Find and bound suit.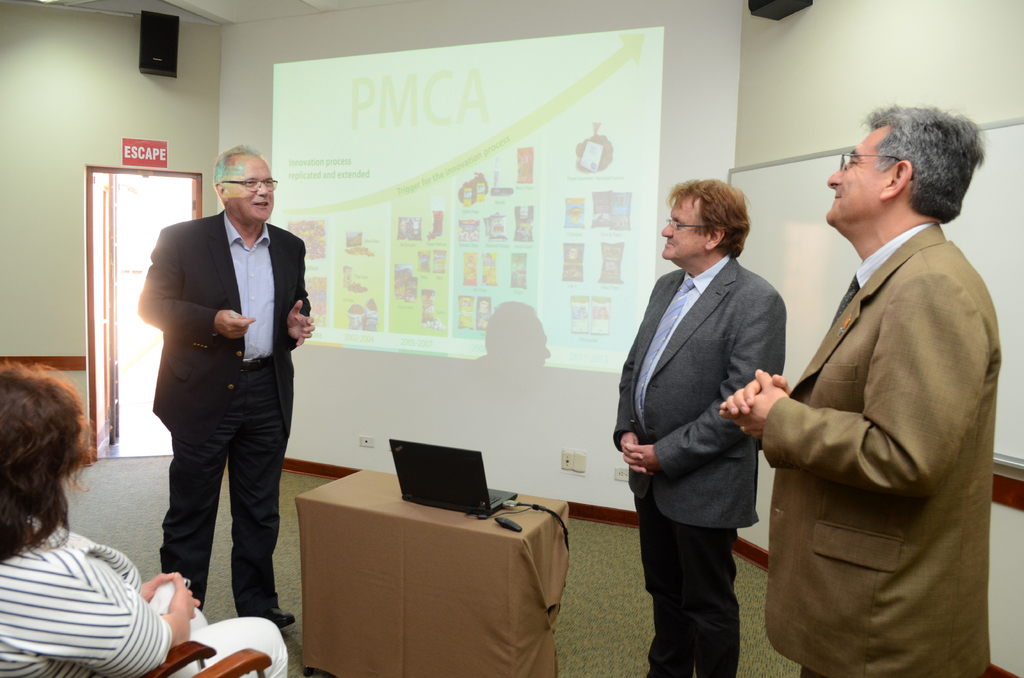
Bound: pyautogui.locateOnScreen(125, 162, 305, 624).
